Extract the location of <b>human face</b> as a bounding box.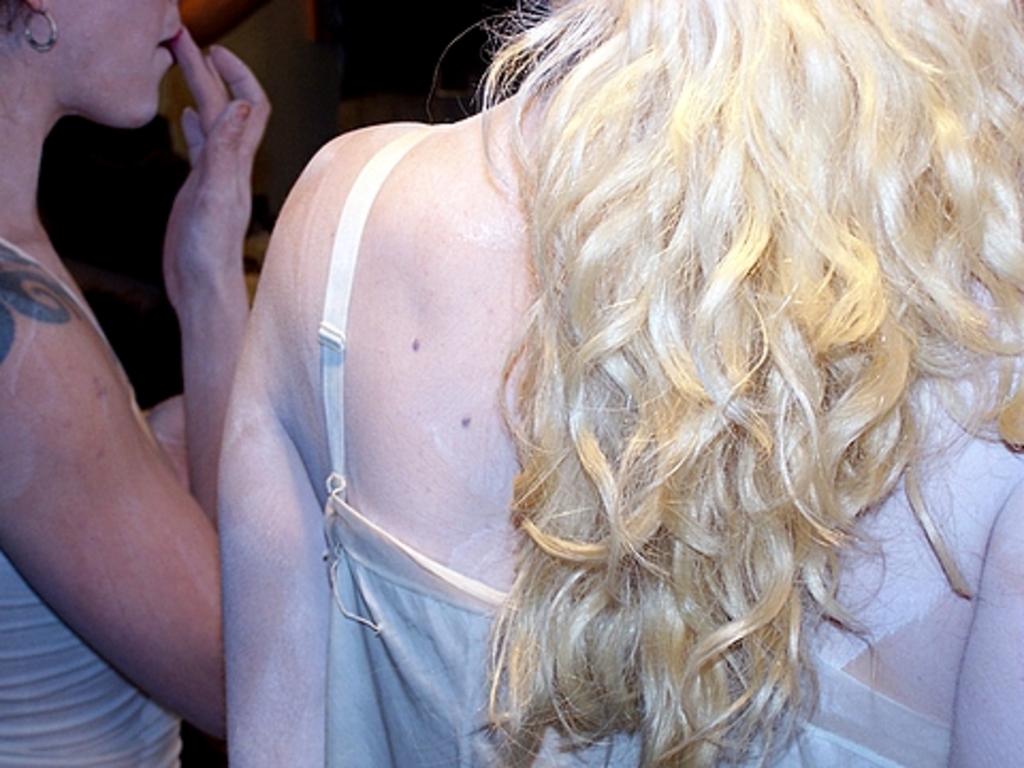
x1=58, y1=0, x2=183, y2=126.
